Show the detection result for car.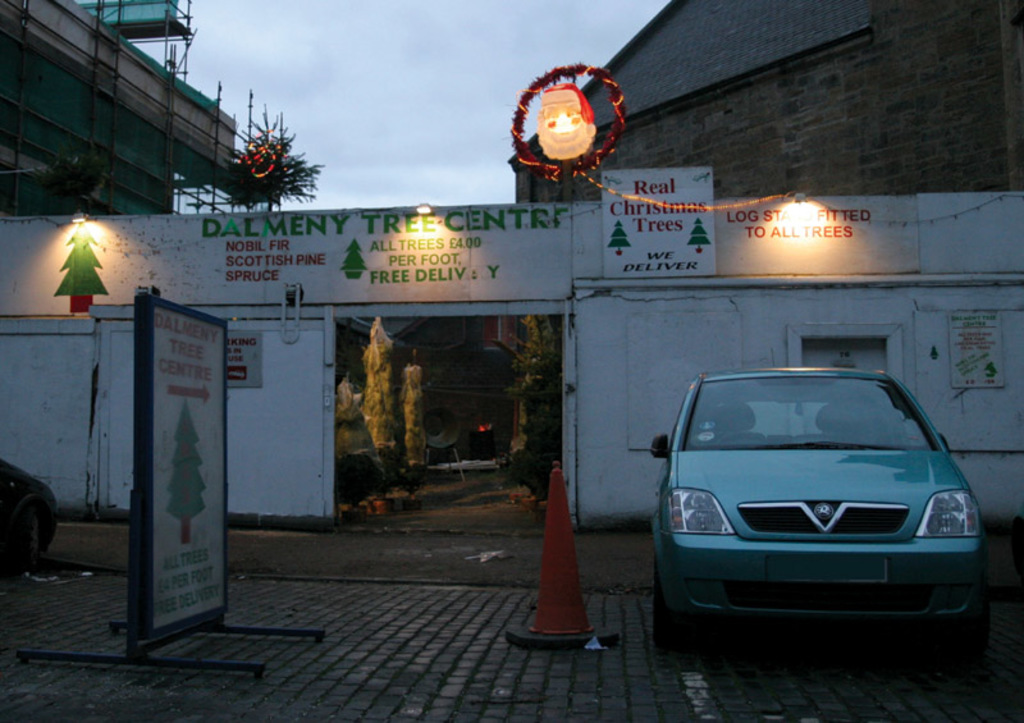
Rect(648, 365, 978, 651).
